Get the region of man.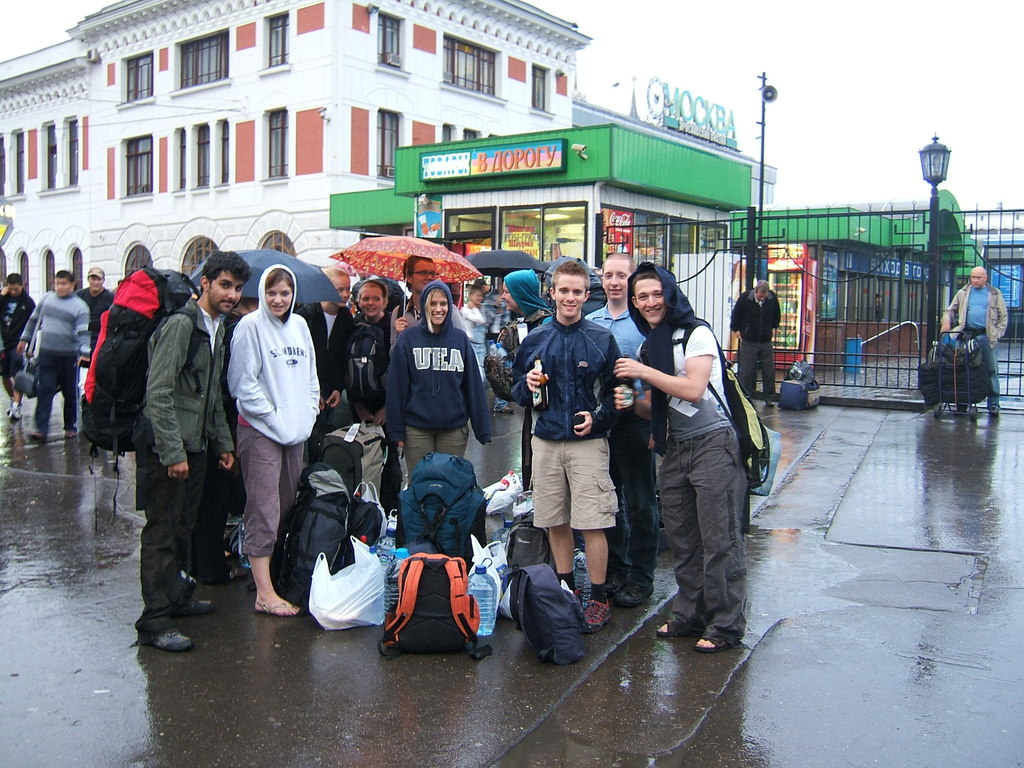
pyautogui.locateOnScreen(82, 270, 113, 408).
